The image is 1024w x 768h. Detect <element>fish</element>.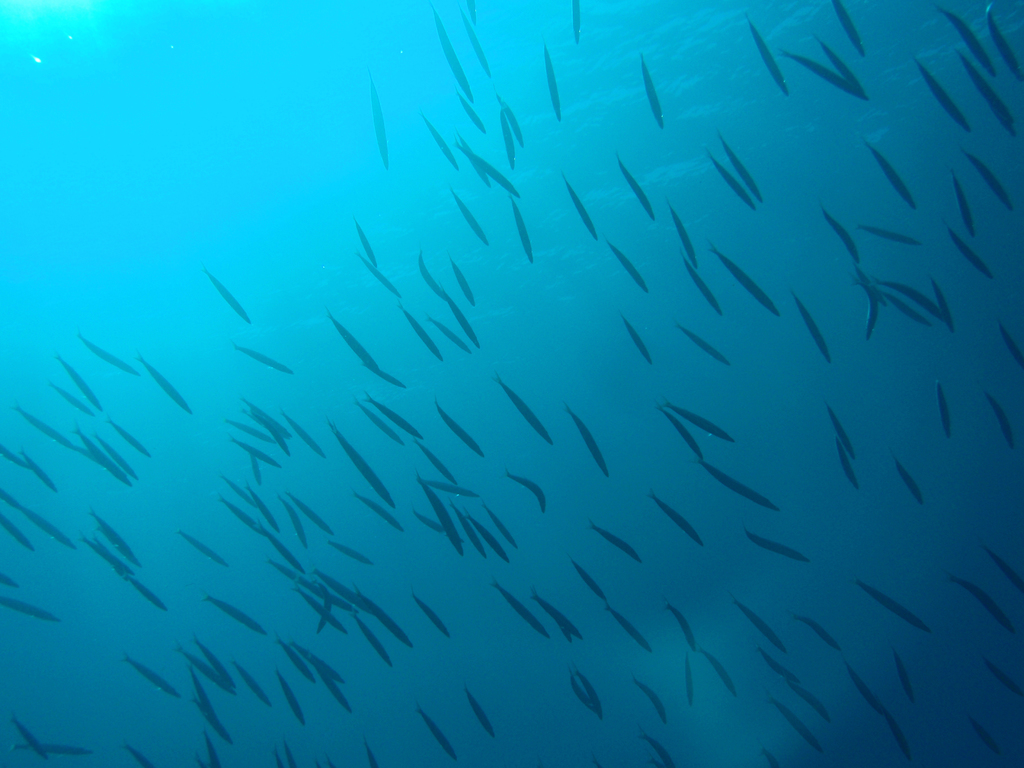
Detection: 204,733,216,767.
